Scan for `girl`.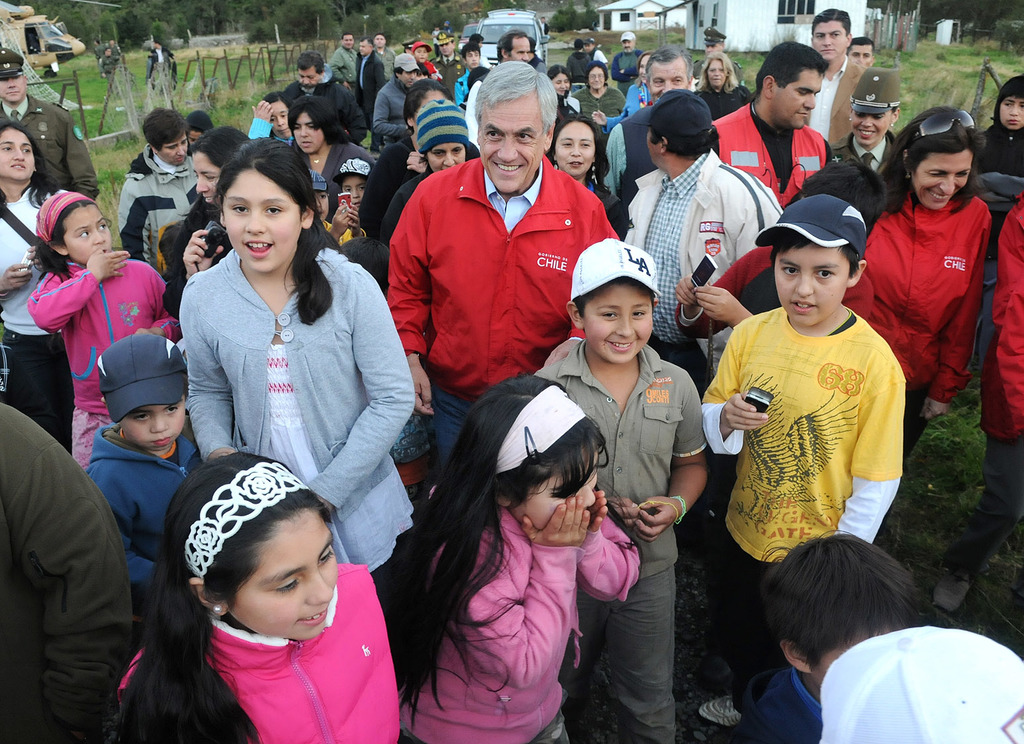
Scan result: left=0, top=118, right=50, bottom=410.
